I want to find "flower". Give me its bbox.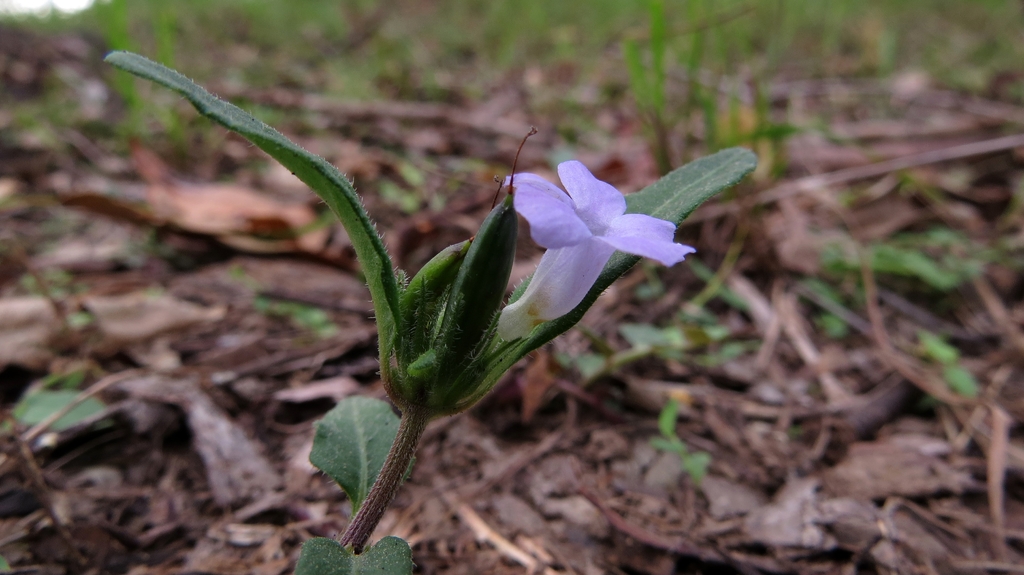
{"left": 502, "top": 149, "right": 692, "bottom": 294}.
